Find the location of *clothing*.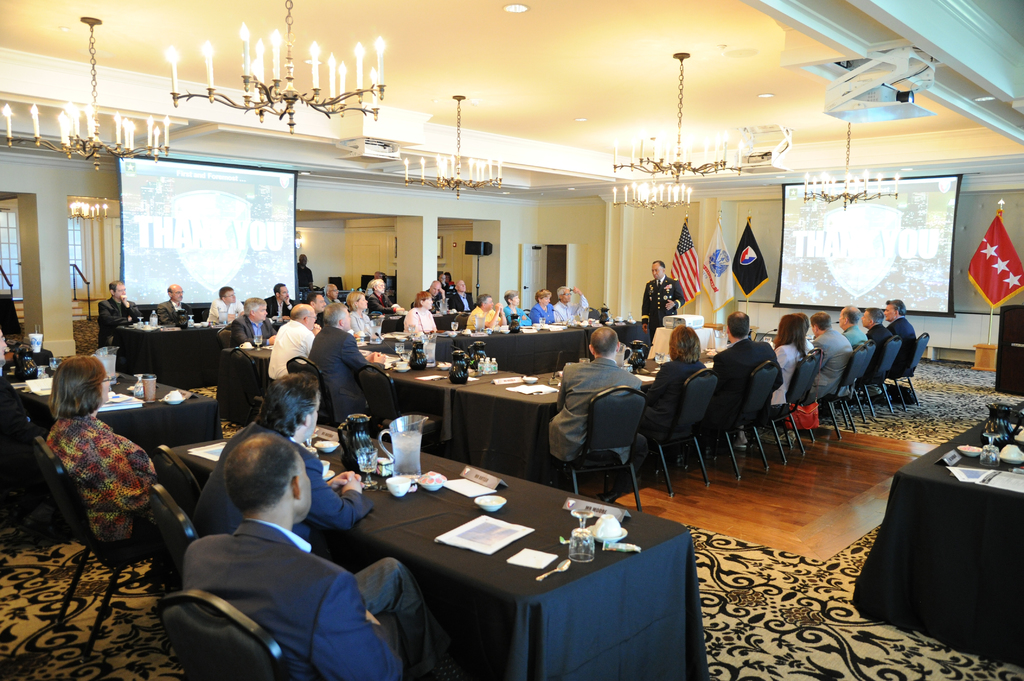
Location: bbox=(556, 288, 592, 322).
